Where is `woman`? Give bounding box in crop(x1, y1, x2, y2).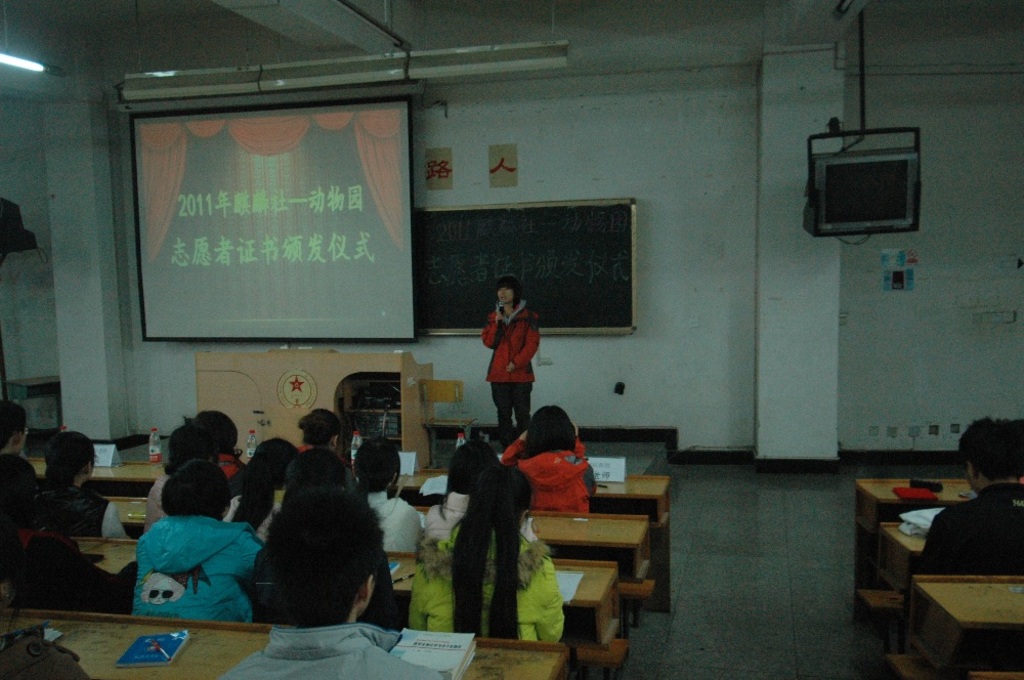
crop(426, 442, 540, 551).
